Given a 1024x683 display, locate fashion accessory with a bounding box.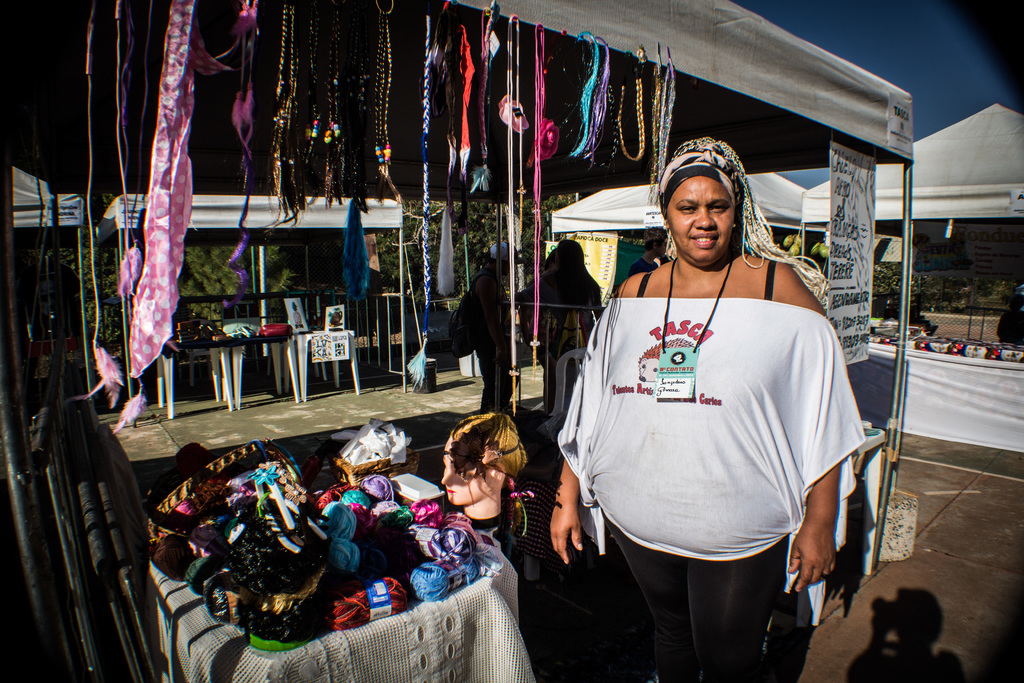
Located: region(372, 0, 415, 243).
